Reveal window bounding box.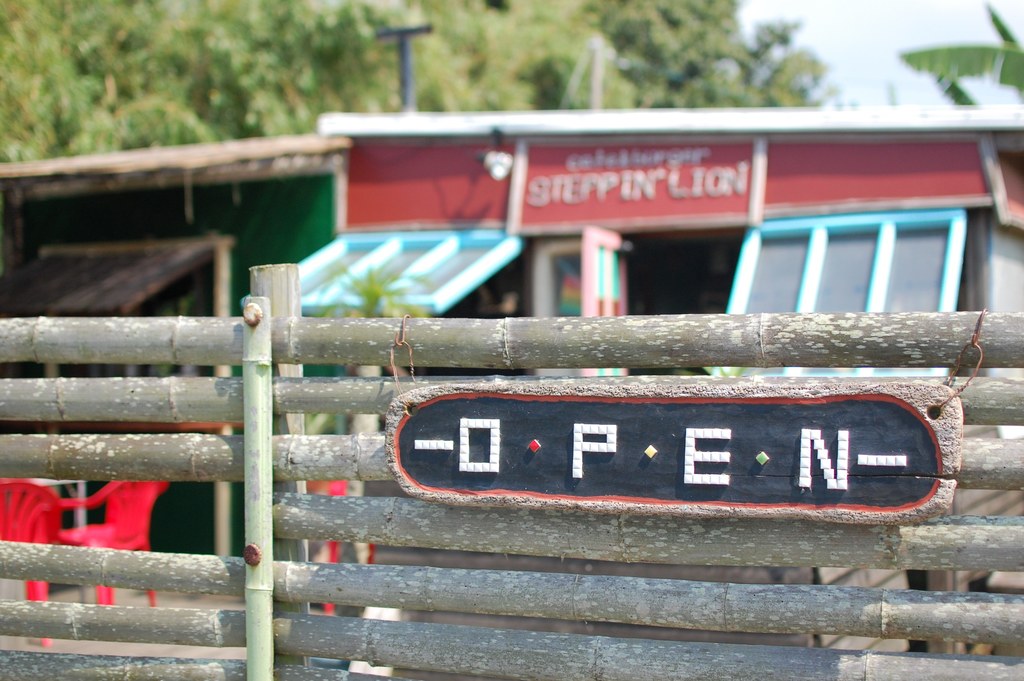
Revealed: (left=719, top=215, right=963, bottom=324).
